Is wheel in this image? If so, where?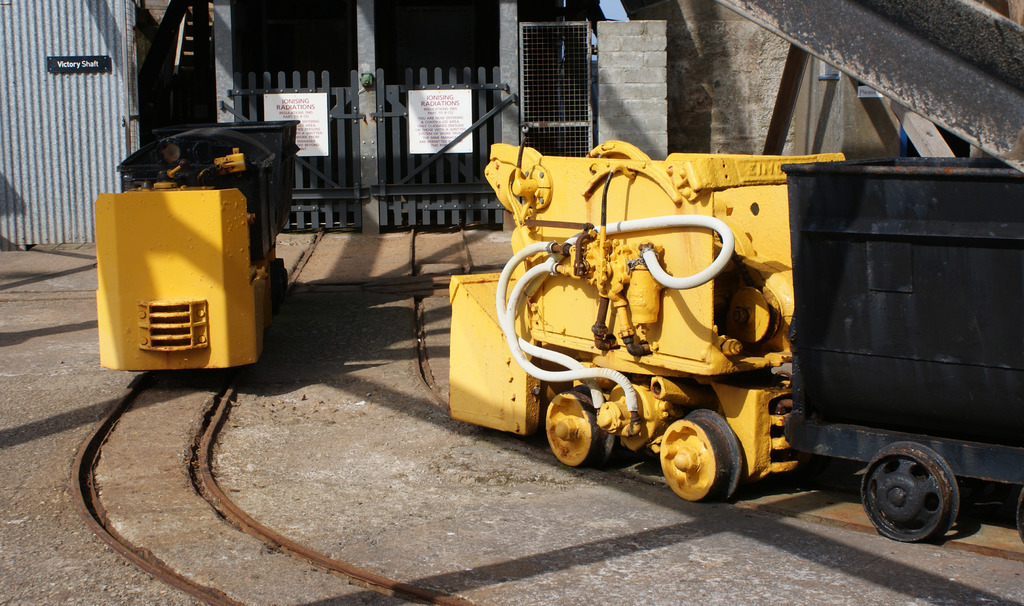
Yes, at <region>541, 387, 615, 465</region>.
